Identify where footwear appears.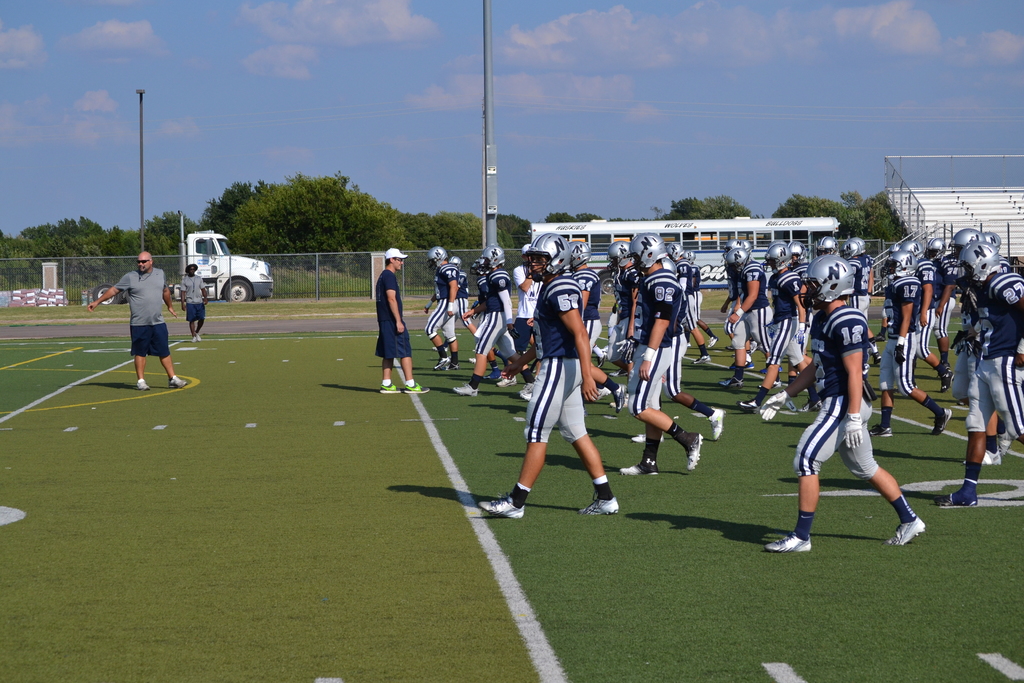
Appears at x1=870 y1=425 x2=895 y2=439.
